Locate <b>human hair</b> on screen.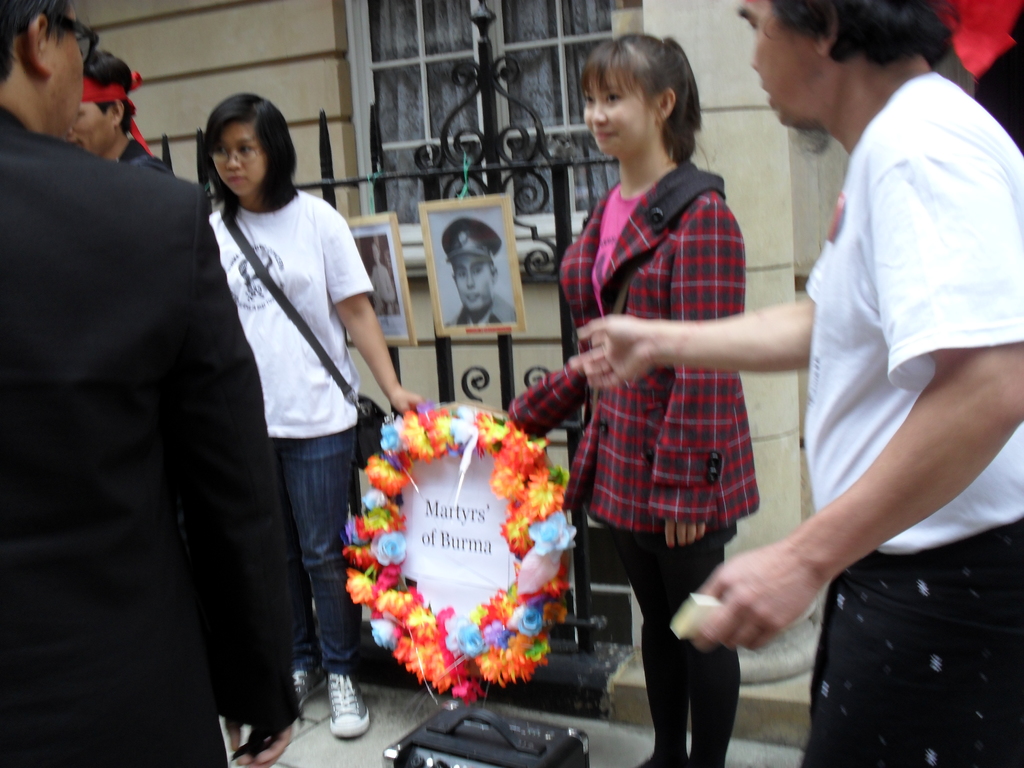
On screen at x1=0 y1=0 x2=72 y2=83.
